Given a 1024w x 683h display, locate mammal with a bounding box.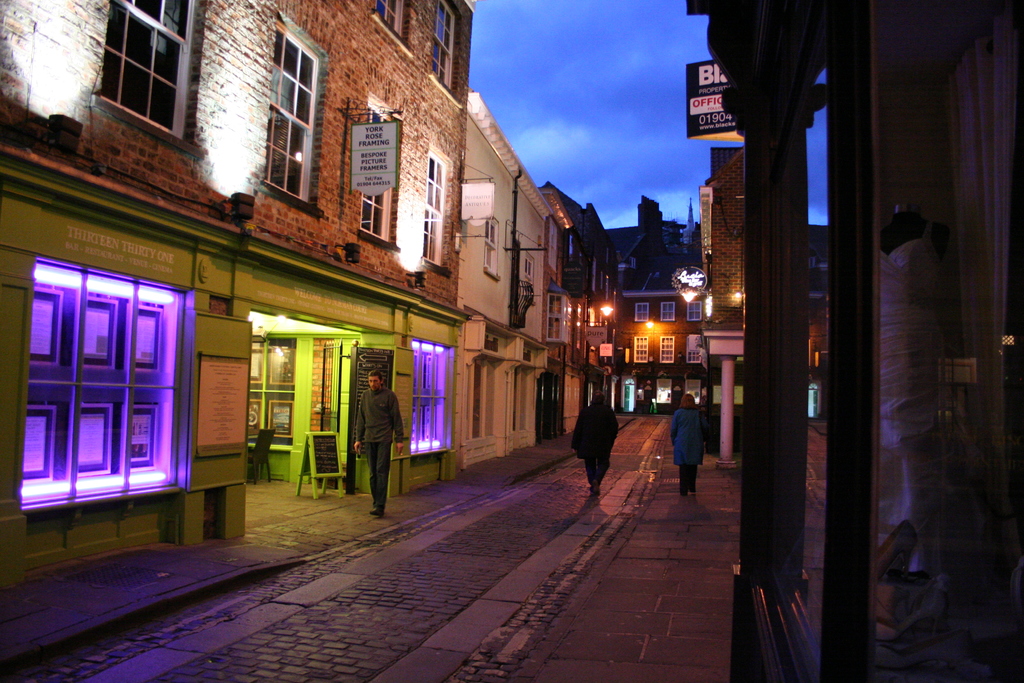
Located: box(566, 387, 623, 496).
